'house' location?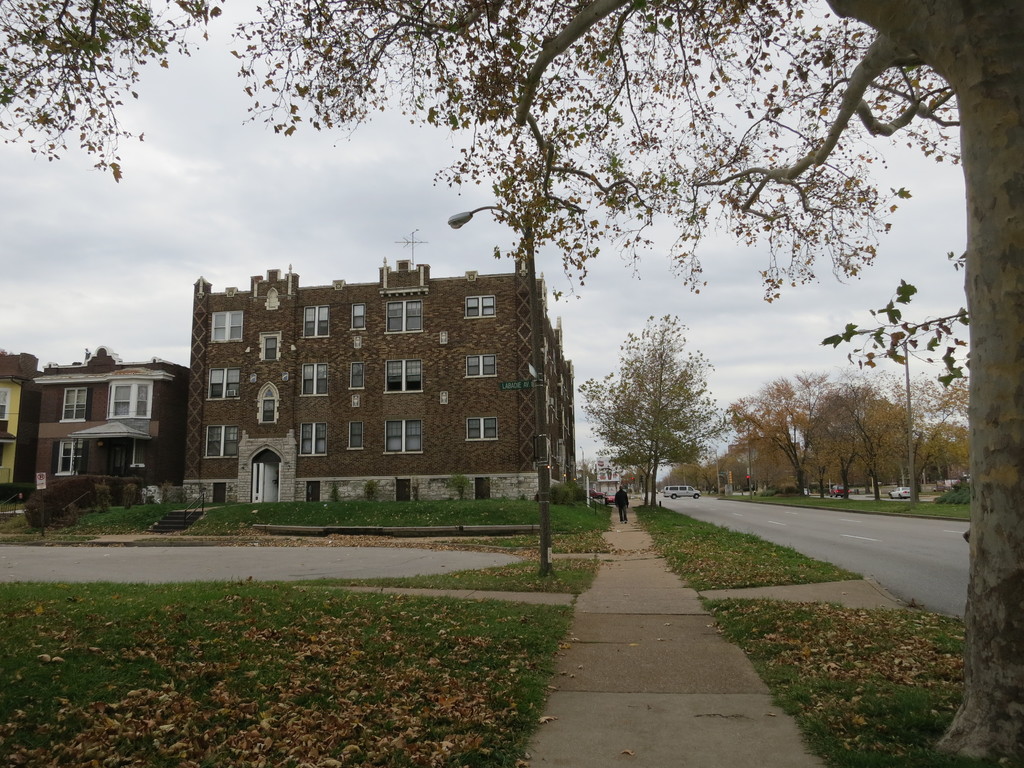
[left=0, top=351, right=39, bottom=502]
